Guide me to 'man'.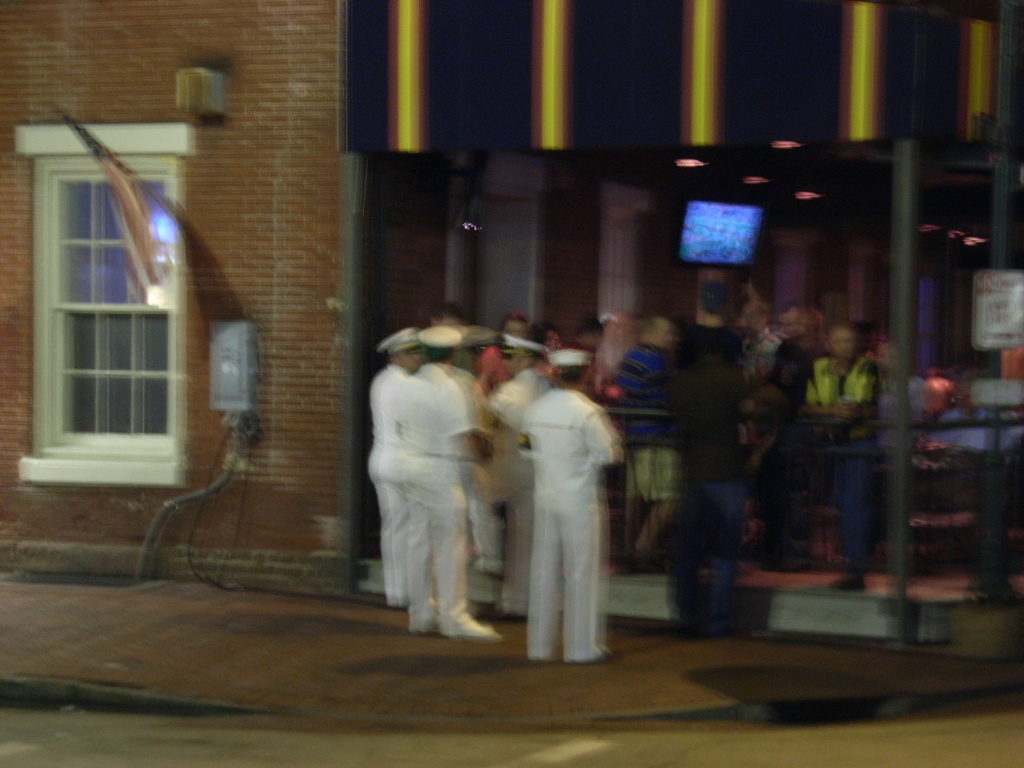
Guidance: 515, 347, 624, 667.
